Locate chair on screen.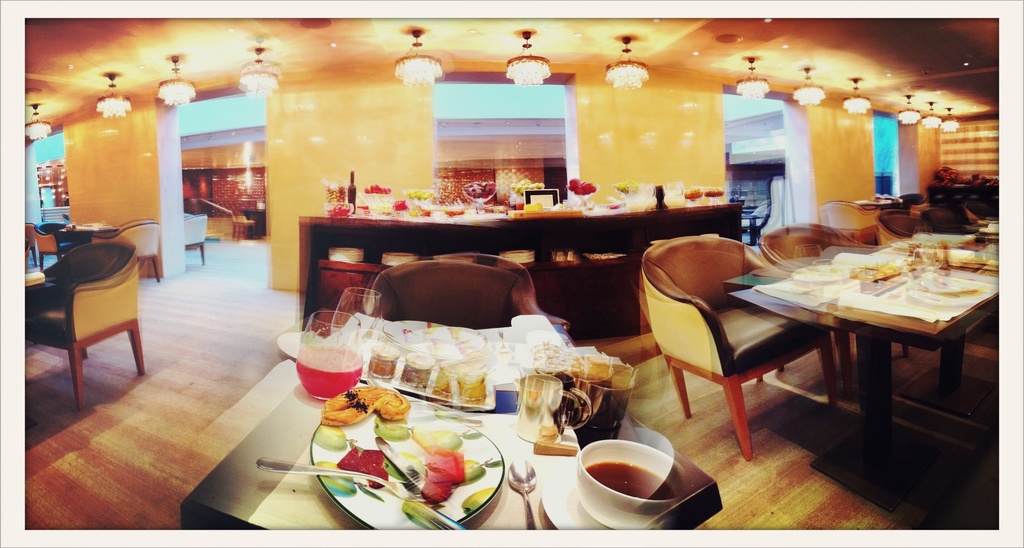
On screen at x1=18, y1=221, x2=37, y2=263.
